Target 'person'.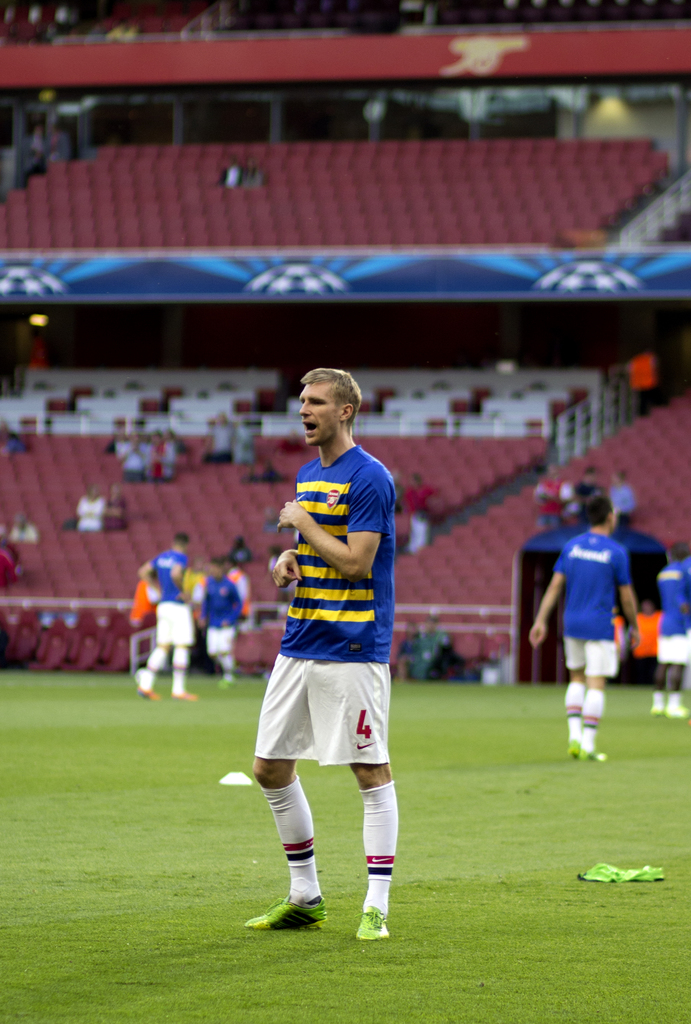
Target region: Rect(209, 154, 242, 188).
